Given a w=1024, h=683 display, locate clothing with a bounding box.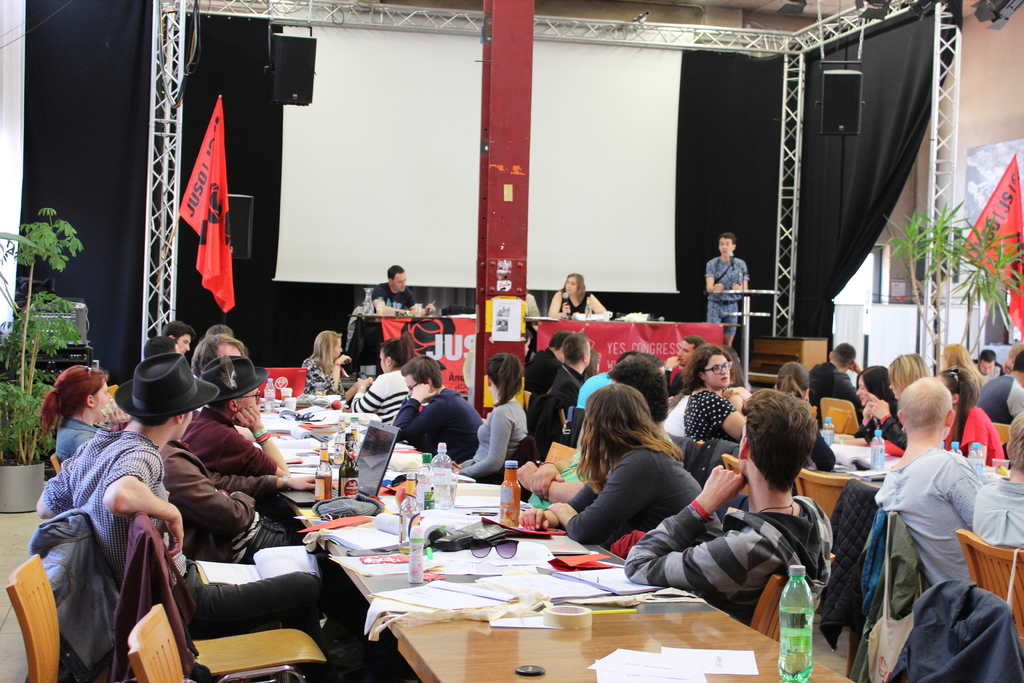
Located: pyautogui.locateOnScreen(176, 404, 278, 479).
